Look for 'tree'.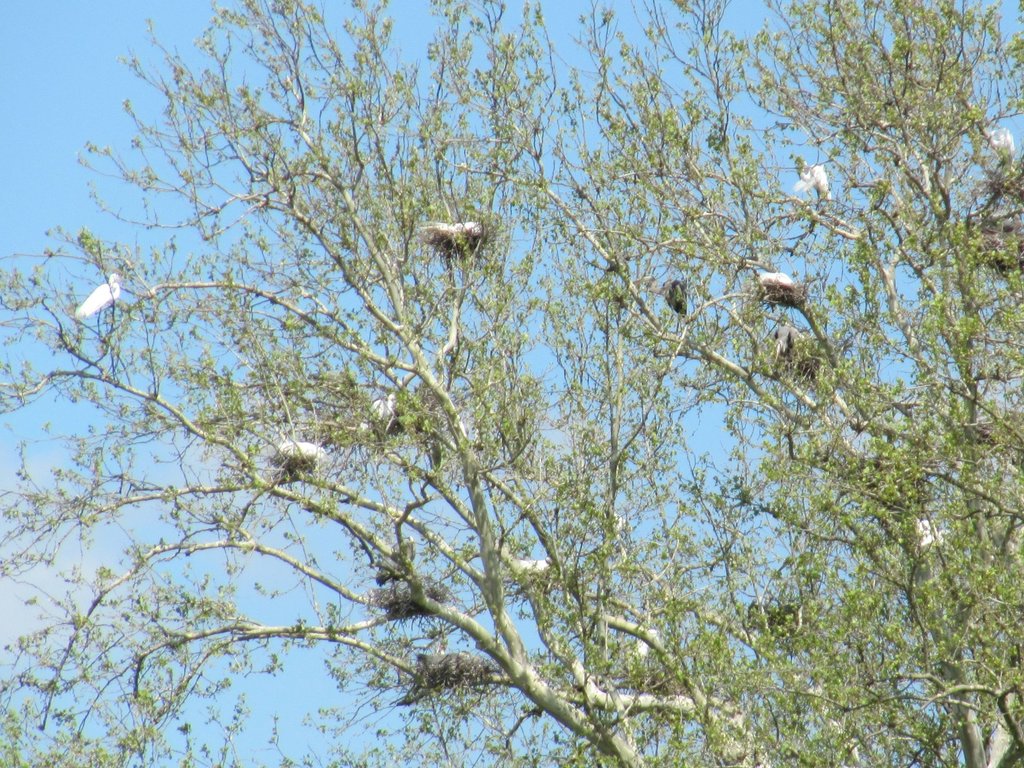
Found: bbox=(0, 2, 1023, 767).
